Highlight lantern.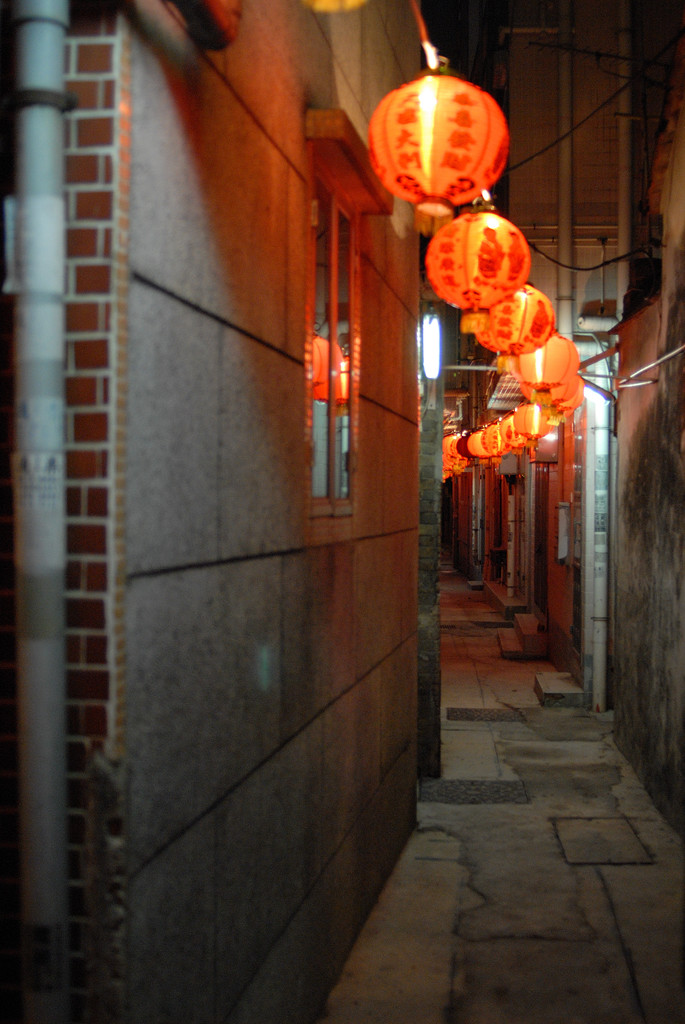
Highlighted region: box=[477, 328, 505, 365].
